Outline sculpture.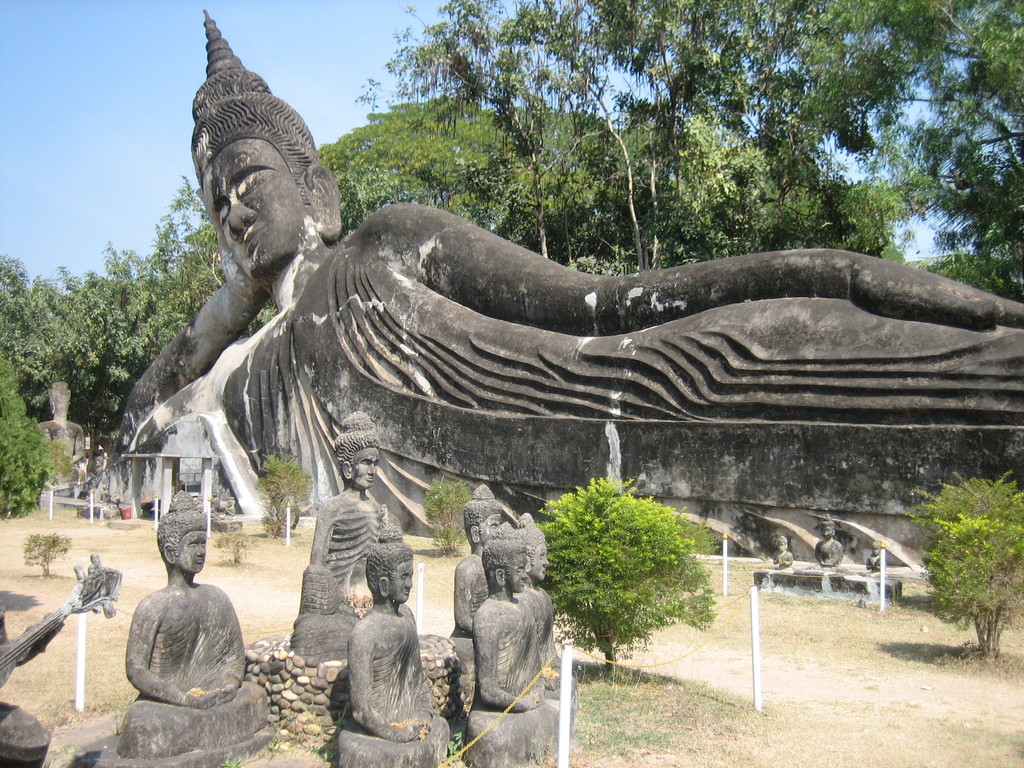
Outline: bbox=(814, 516, 842, 569).
